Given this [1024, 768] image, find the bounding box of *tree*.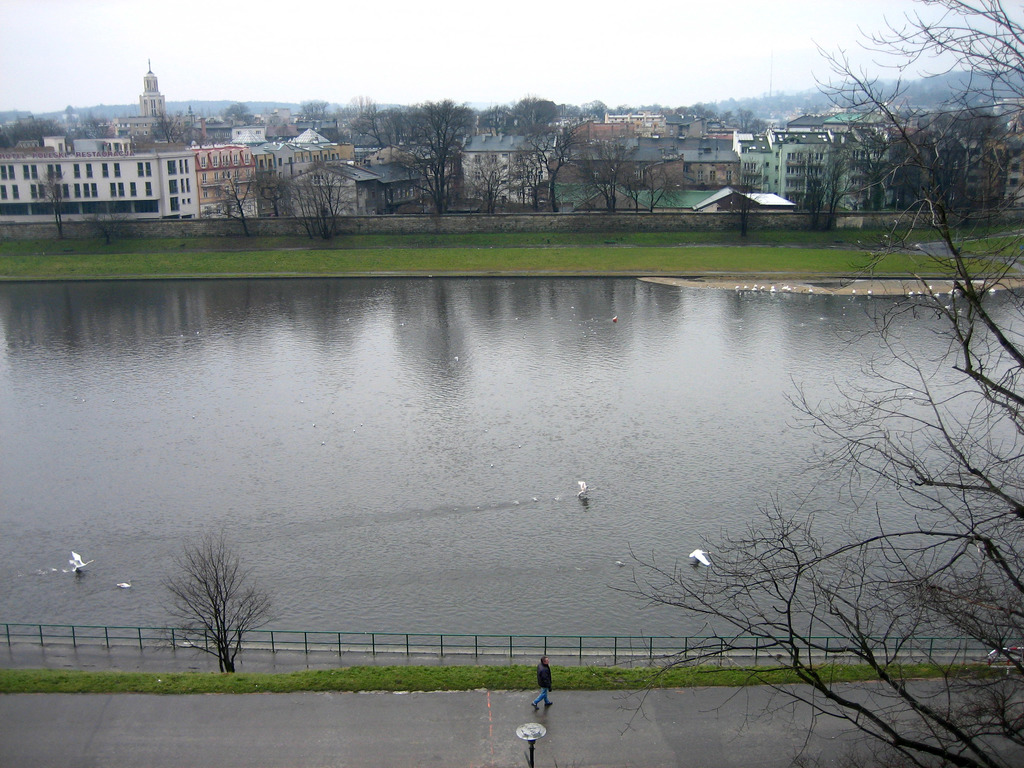
left=144, top=107, right=196, bottom=140.
